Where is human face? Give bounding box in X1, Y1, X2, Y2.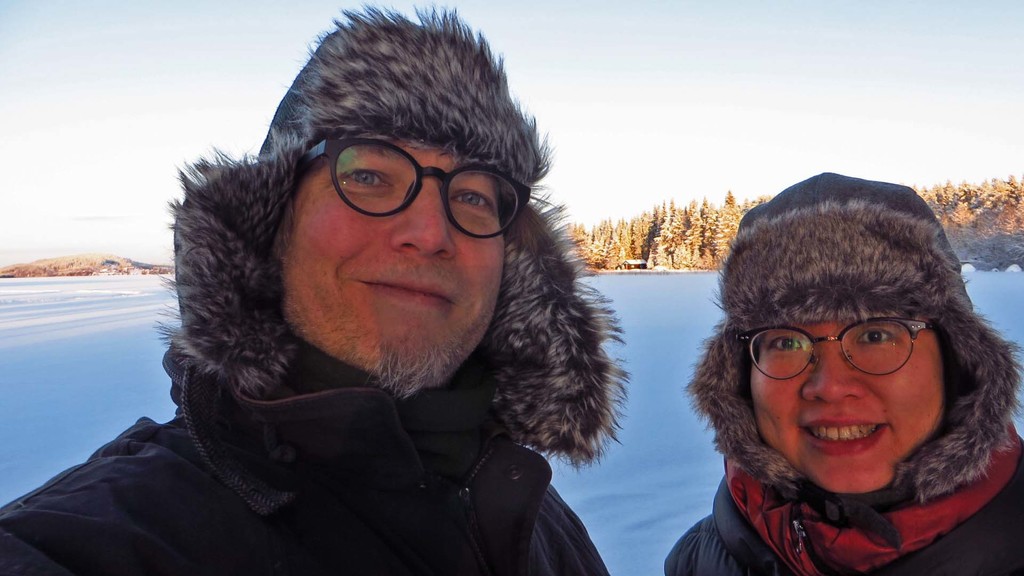
743, 322, 944, 497.
